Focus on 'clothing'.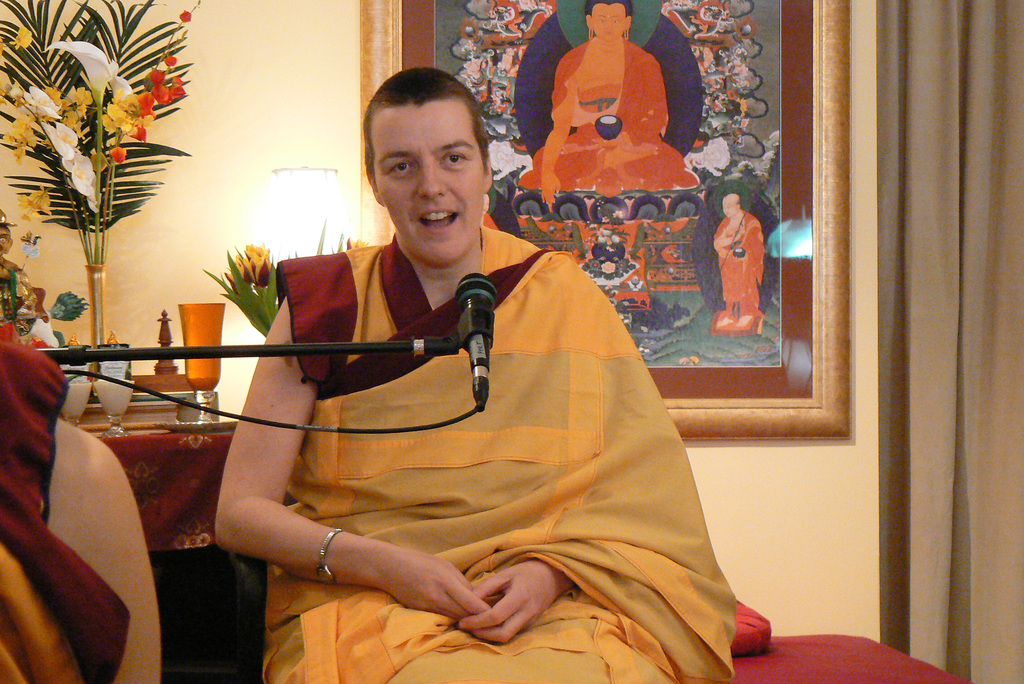
Focused at (186,203,765,644).
